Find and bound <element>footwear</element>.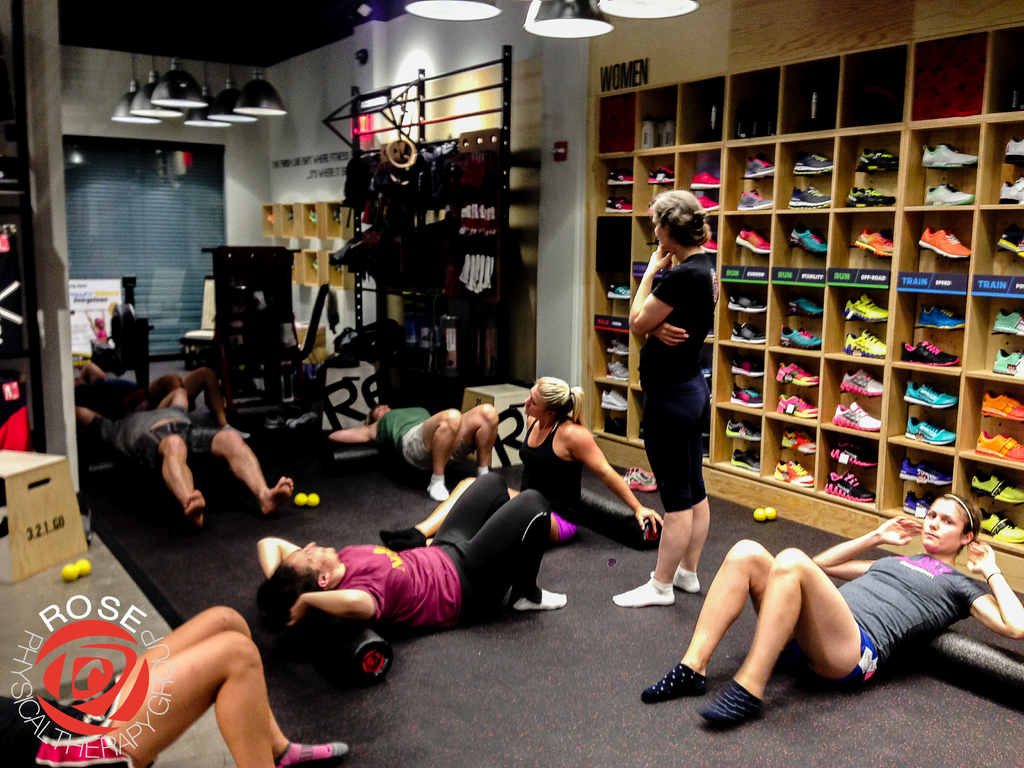
Bound: locate(785, 297, 824, 316).
